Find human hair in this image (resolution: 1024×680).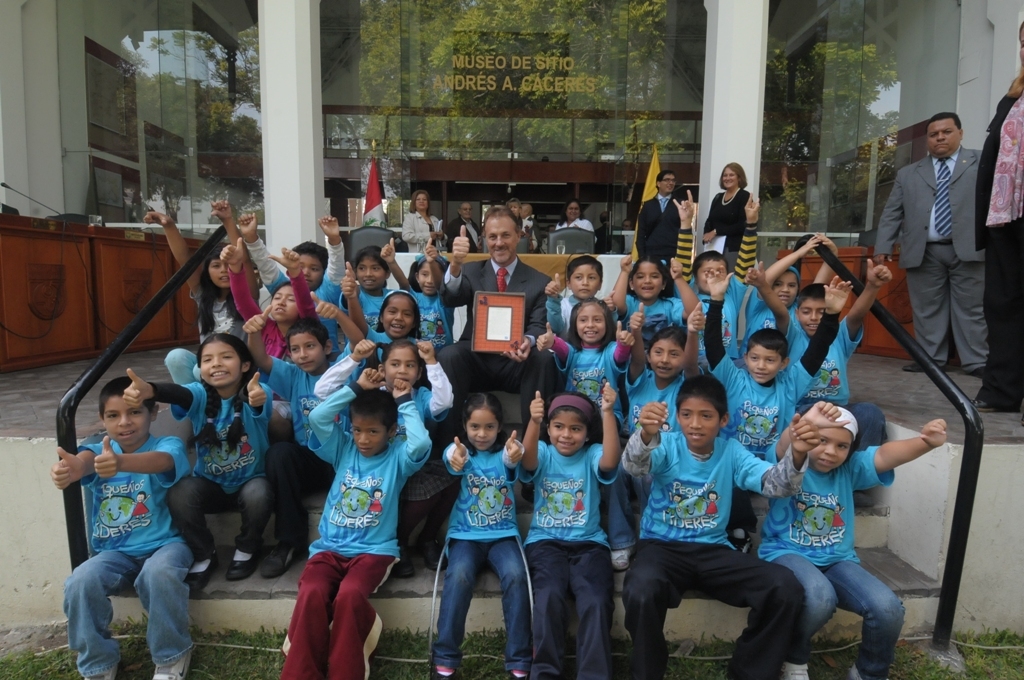
[270,277,291,300].
